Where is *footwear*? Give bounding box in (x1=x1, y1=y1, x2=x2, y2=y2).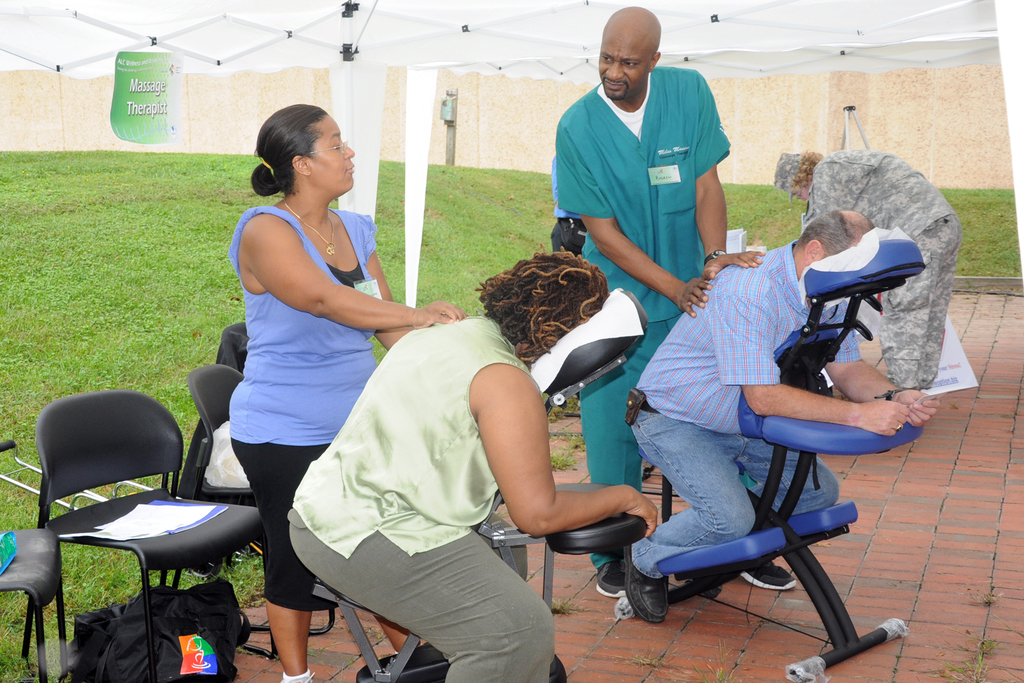
(x1=741, y1=560, x2=796, y2=626).
